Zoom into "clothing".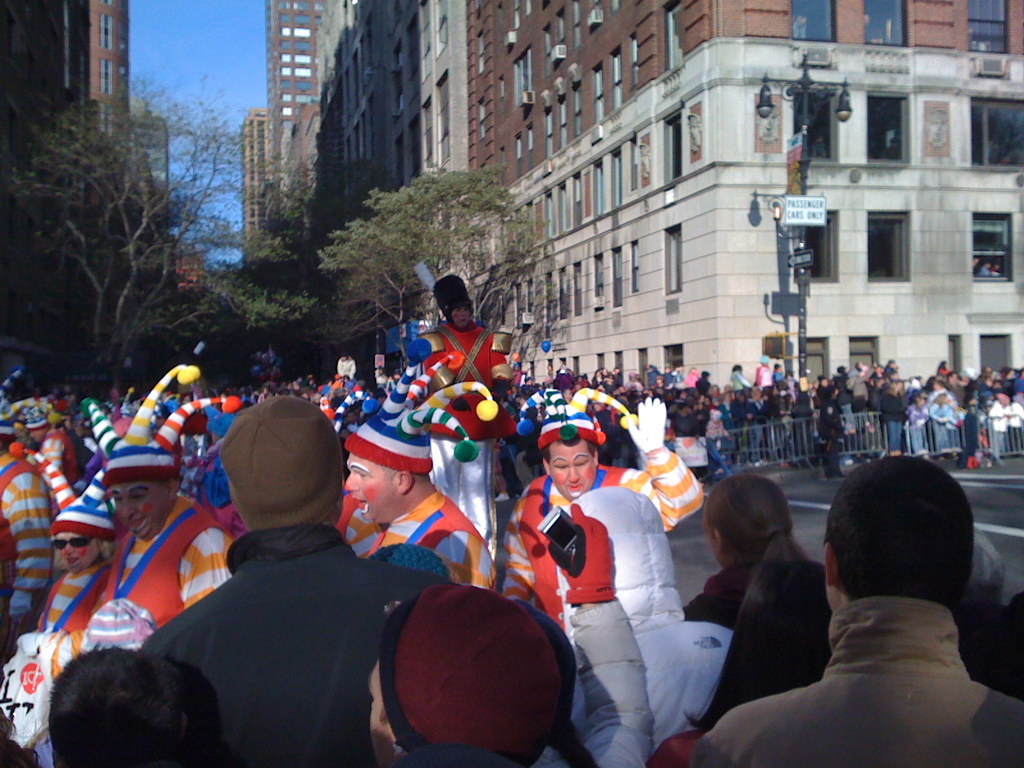
Zoom target: rect(337, 488, 384, 555).
